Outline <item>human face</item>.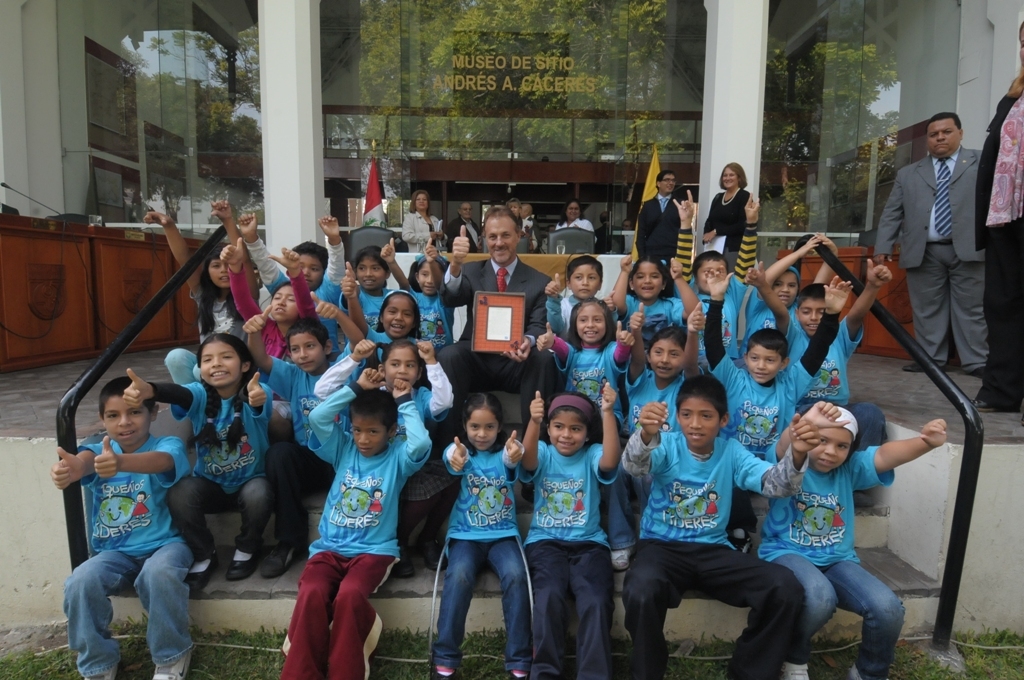
Outline: 549/413/594/453.
